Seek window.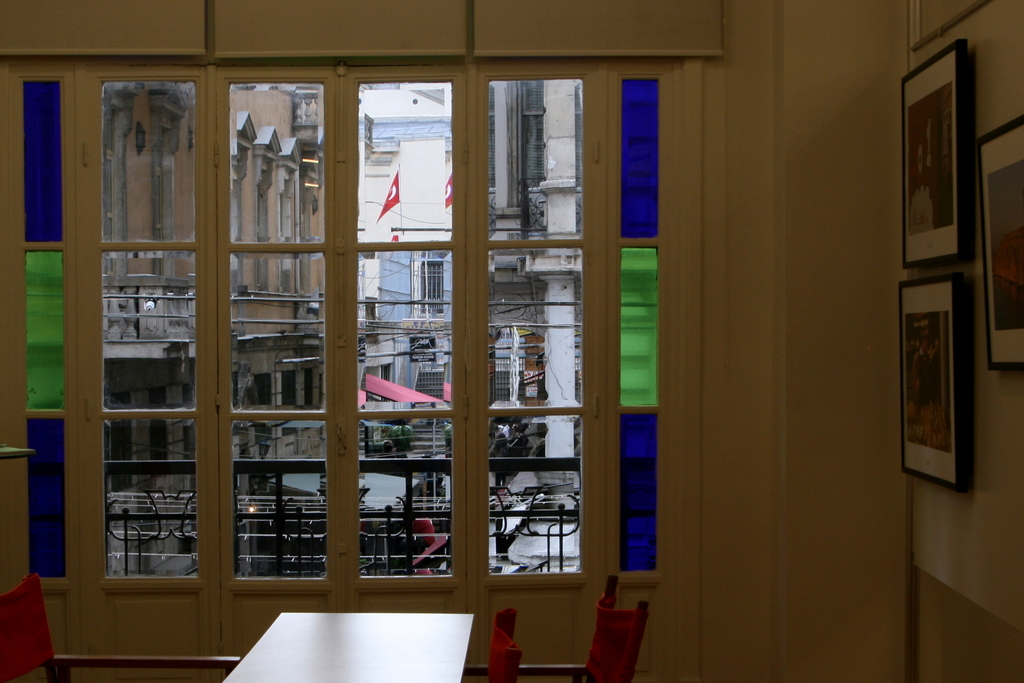
{"left": 259, "top": 172, "right": 268, "bottom": 290}.
